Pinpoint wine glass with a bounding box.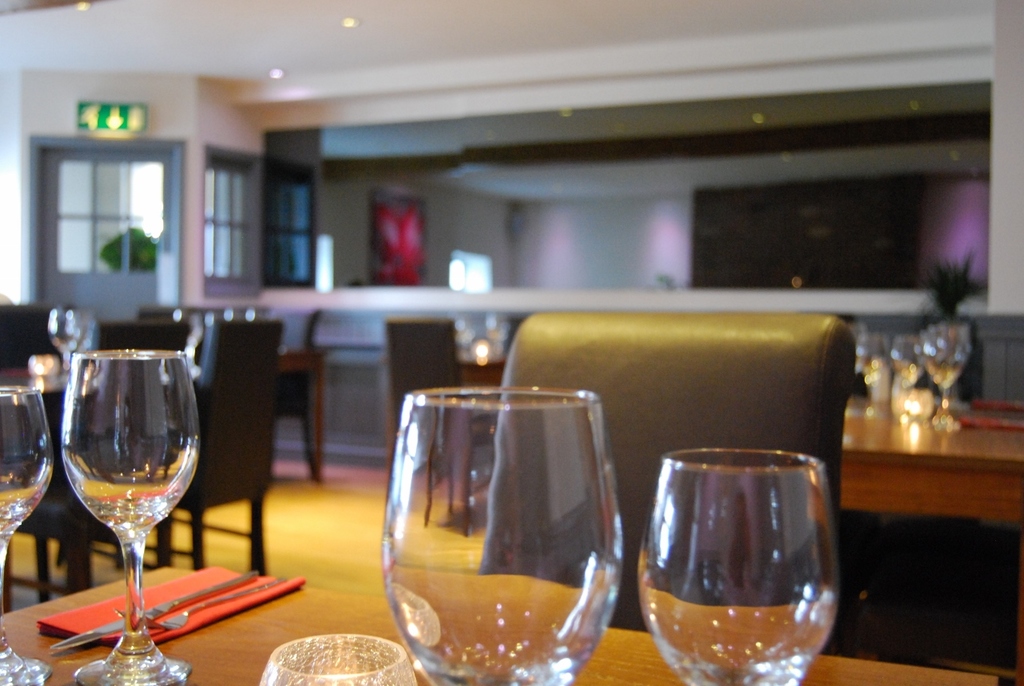
crop(637, 443, 842, 685).
